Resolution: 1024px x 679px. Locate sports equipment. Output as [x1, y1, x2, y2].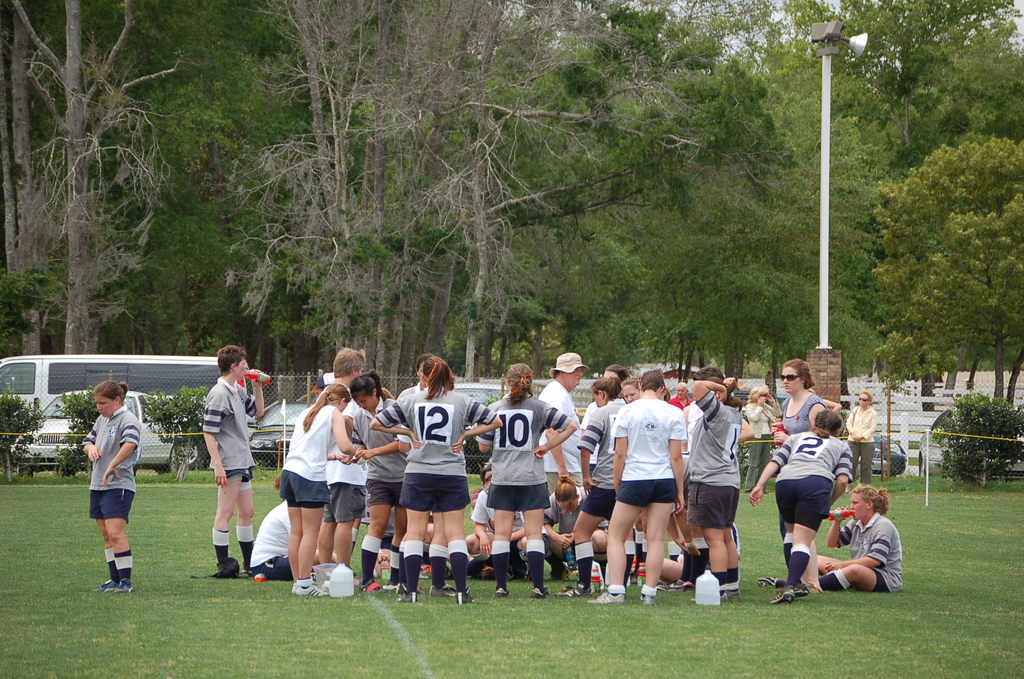
[754, 576, 779, 589].
